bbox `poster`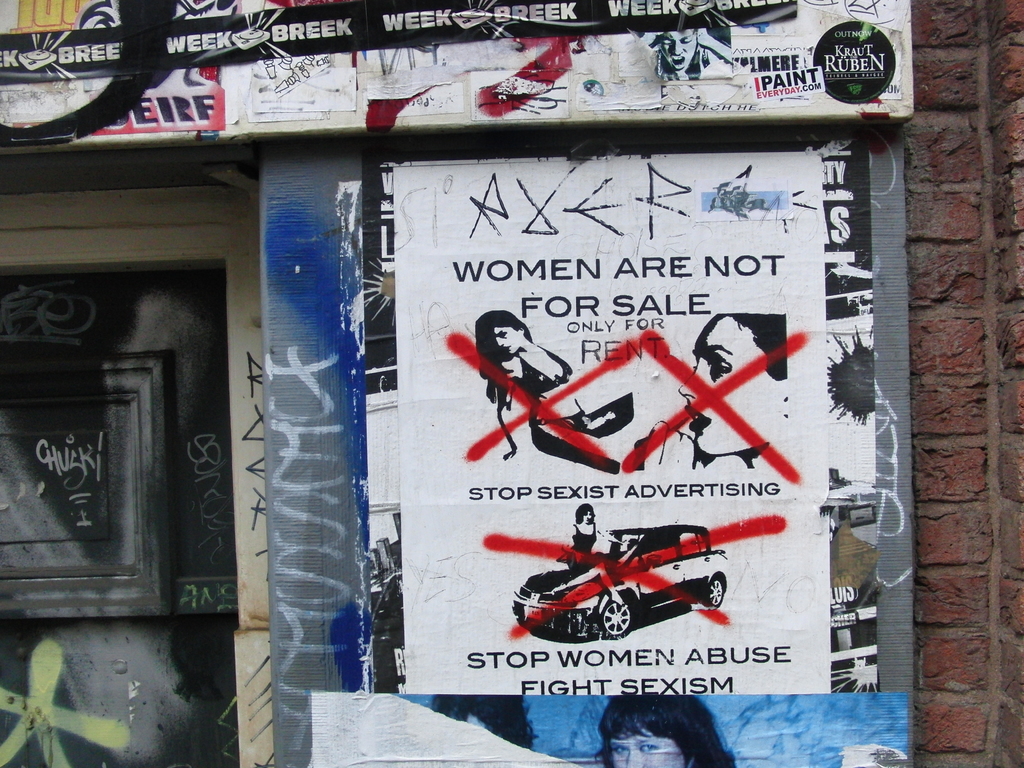
detection(395, 148, 830, 691)
